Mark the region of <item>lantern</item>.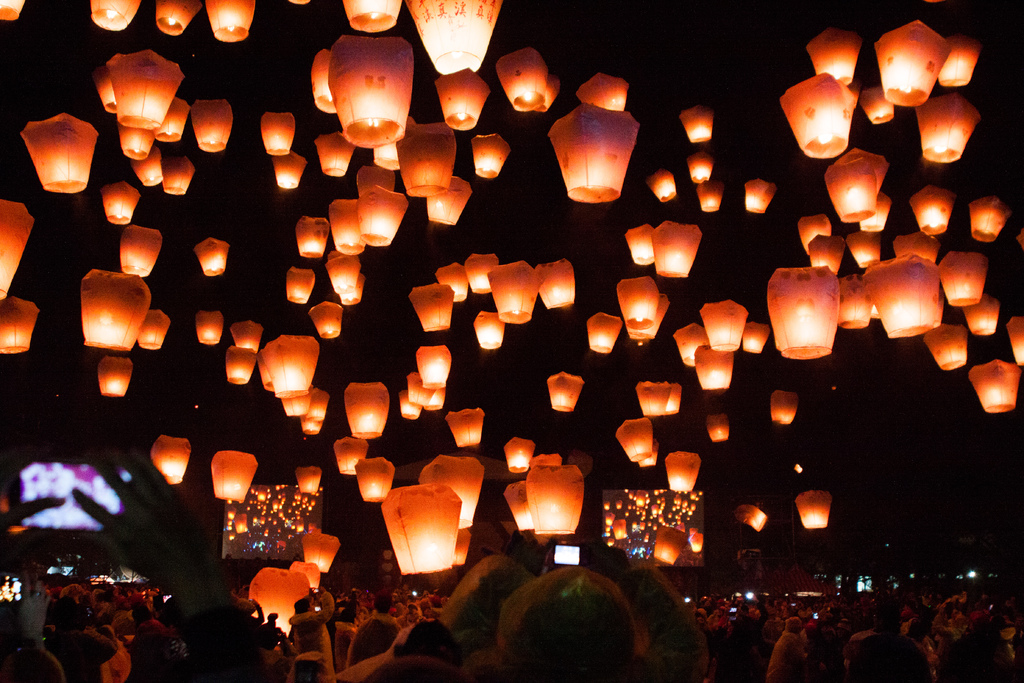
Region: <box>88,0,145,33</box>.
